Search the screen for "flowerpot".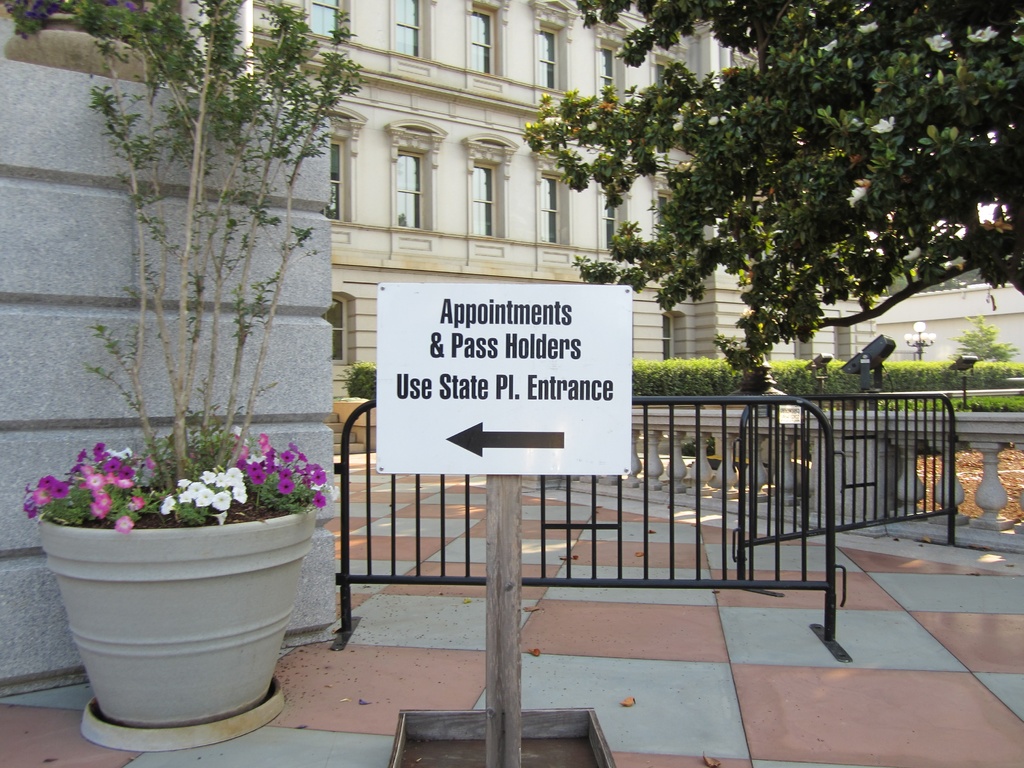
Found at 34:451:324:750.
